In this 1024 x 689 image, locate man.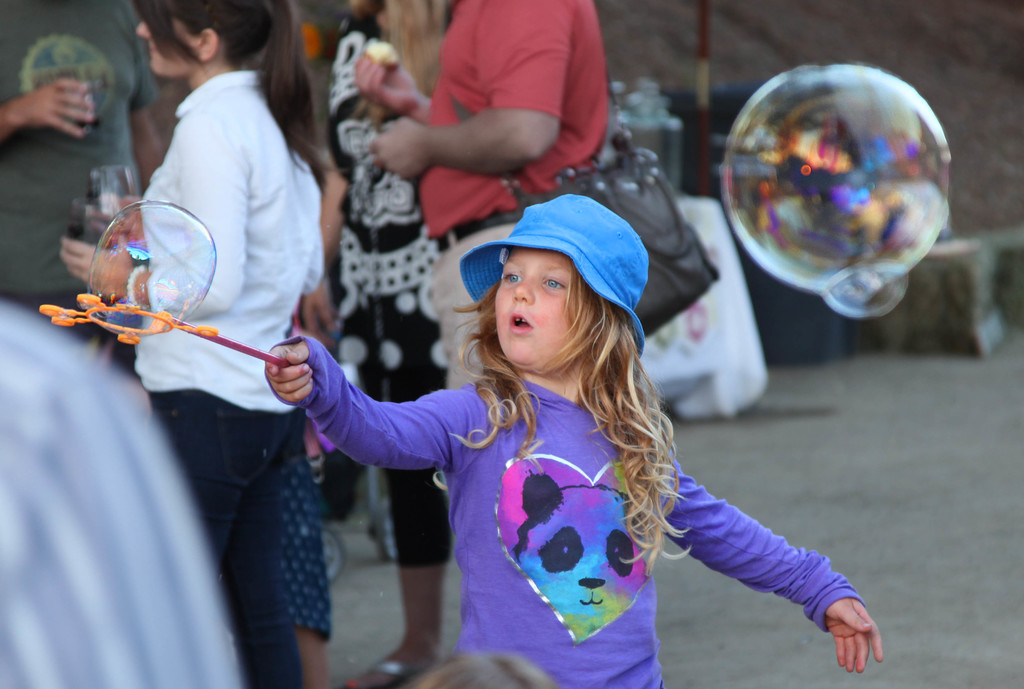
Bounding box: x1=348, y1=0, x2=616, y2=388.
